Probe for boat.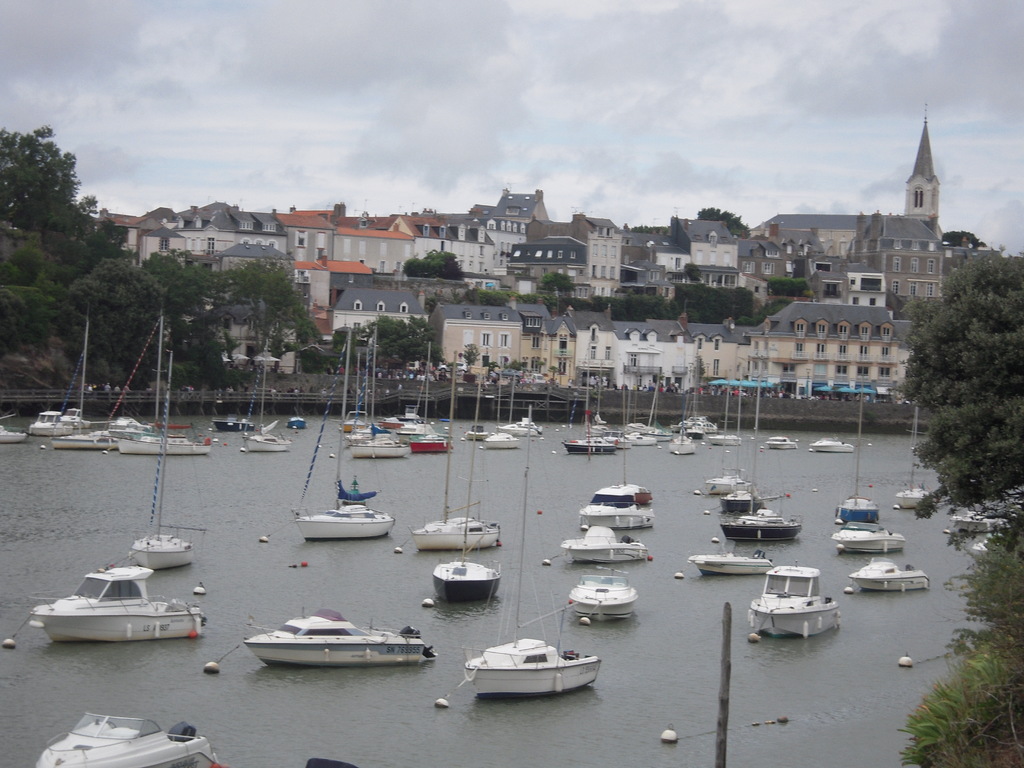
Probe result: (847,549,931,594).
